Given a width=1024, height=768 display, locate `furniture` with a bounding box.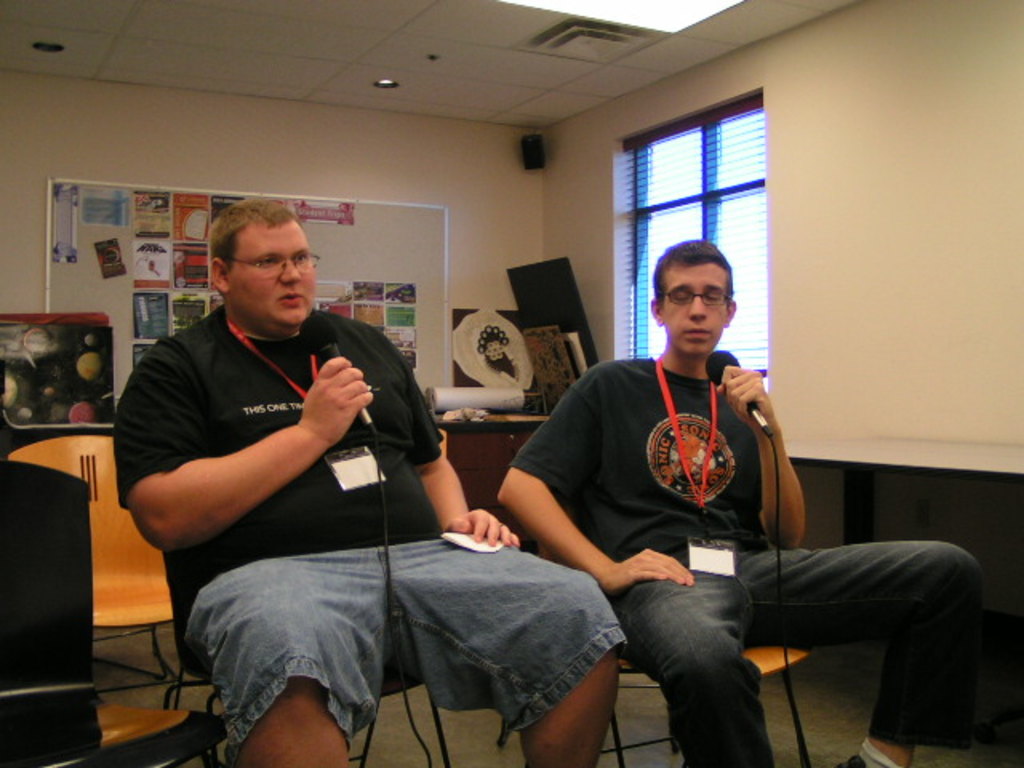
Located: <bbox>786, 434, 1022, 645</bbox>.
